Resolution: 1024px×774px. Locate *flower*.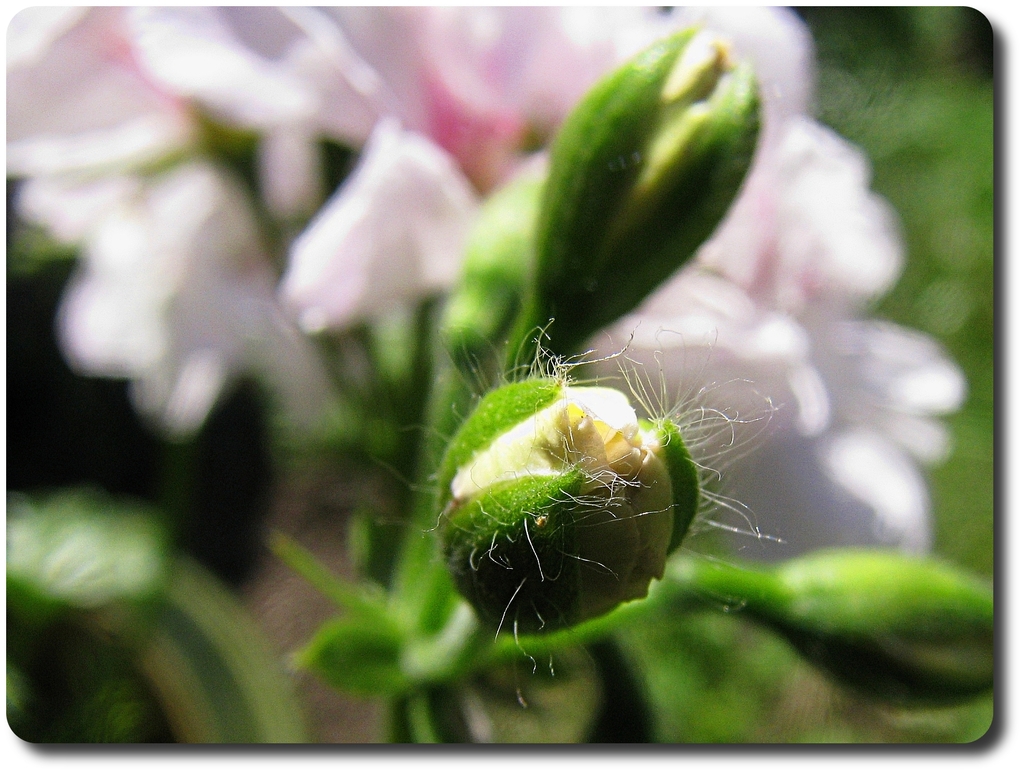
{"left": 357, "top": 317, "right": 788, "bottom": 707}.
